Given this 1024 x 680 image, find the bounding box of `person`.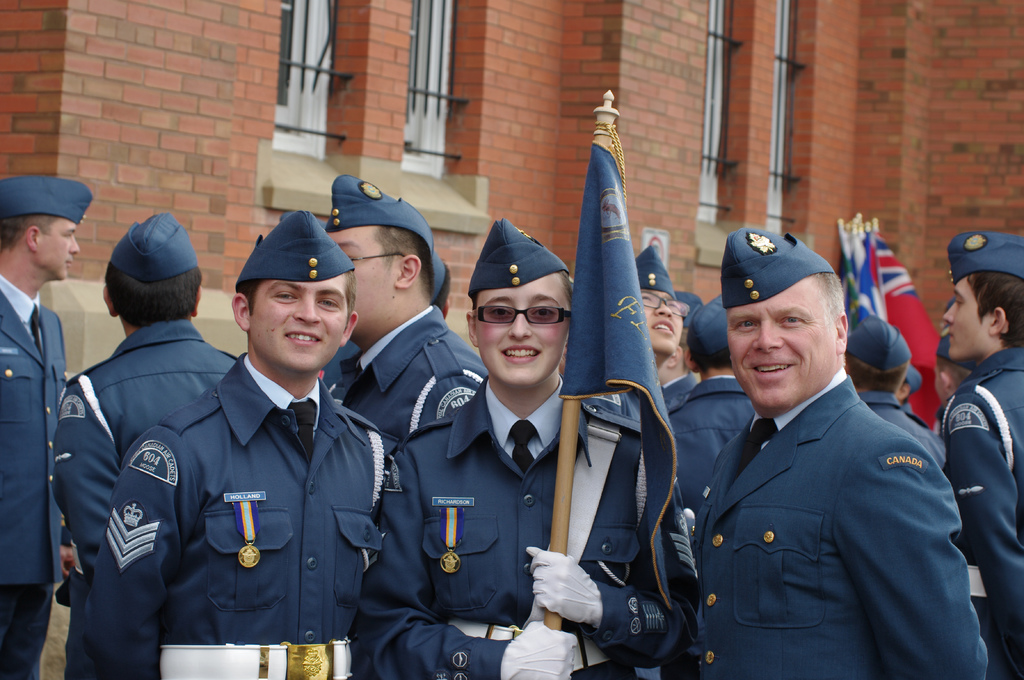
<region>0, 171, 94, 679</region>.
